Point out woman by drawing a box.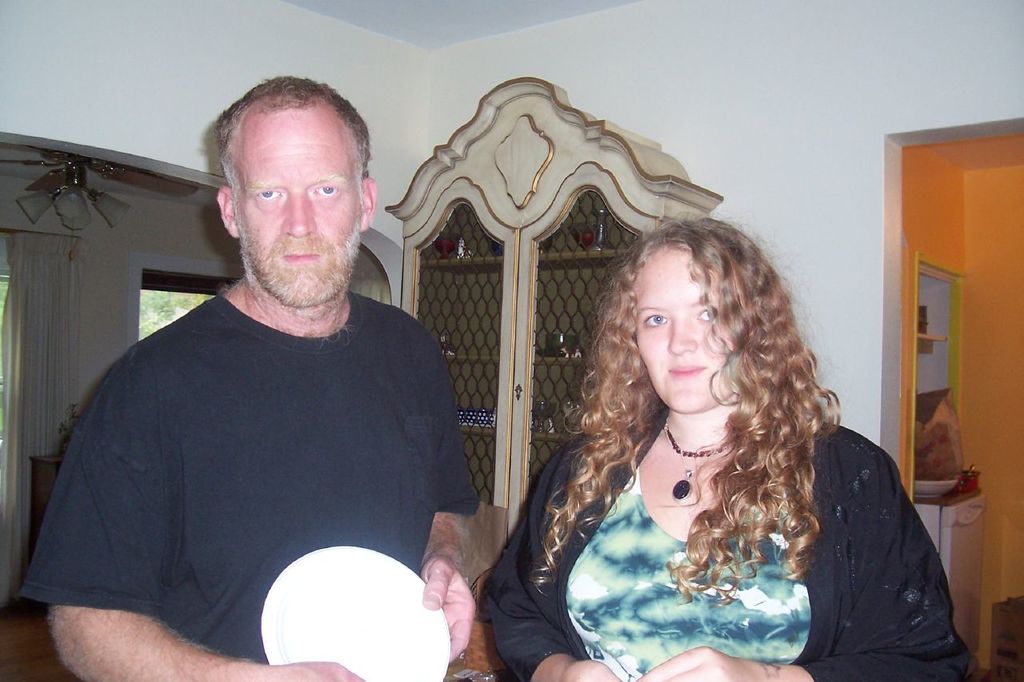
left=431, top=155, right=894, bottom=676.
